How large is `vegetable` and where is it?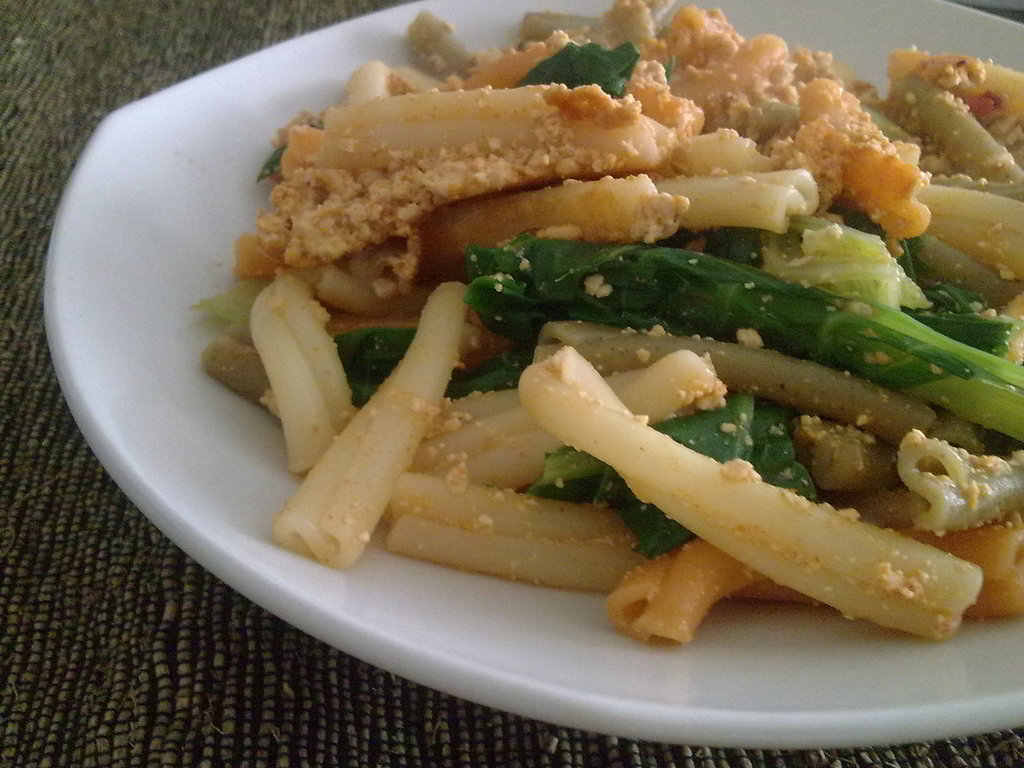
Bounding box: 520/384/831/556.
